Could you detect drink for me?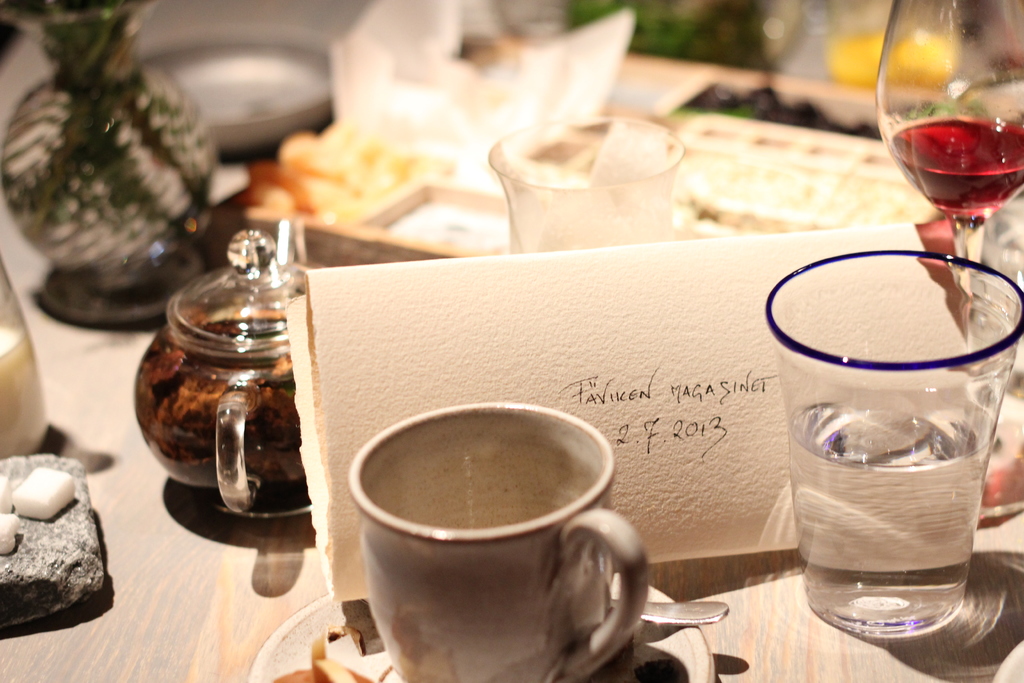
Detection result: bbox=(887, 110, 1023, 219).
